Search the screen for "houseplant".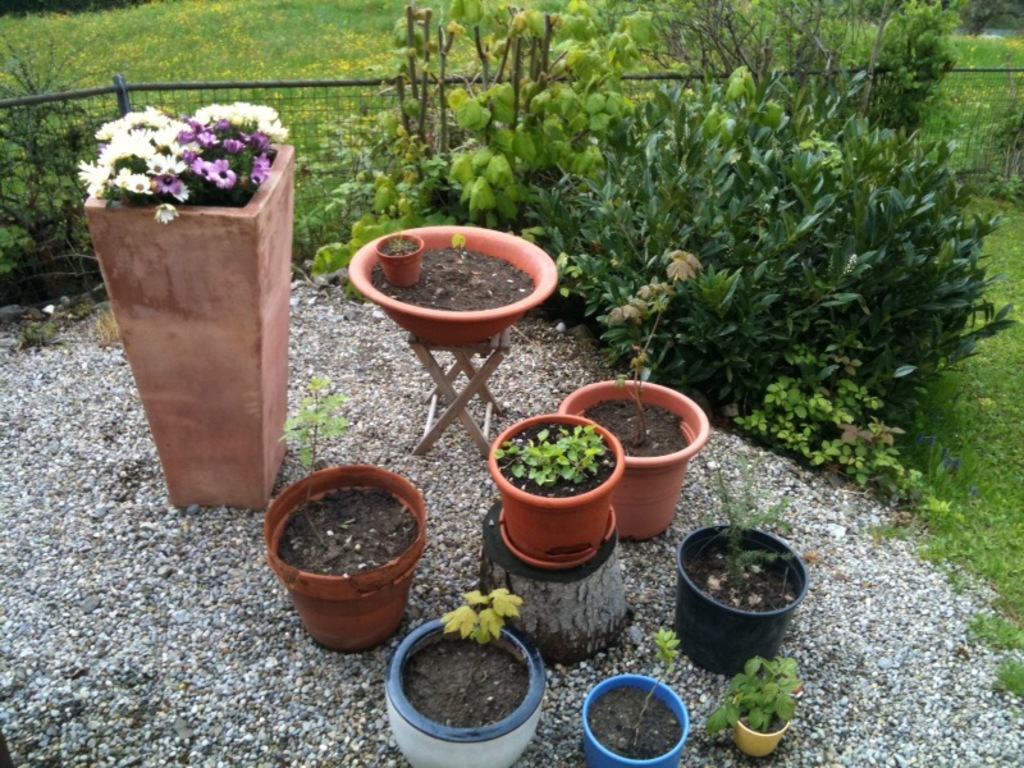
Found at left=582, top=621, right=687, bottom=767.
